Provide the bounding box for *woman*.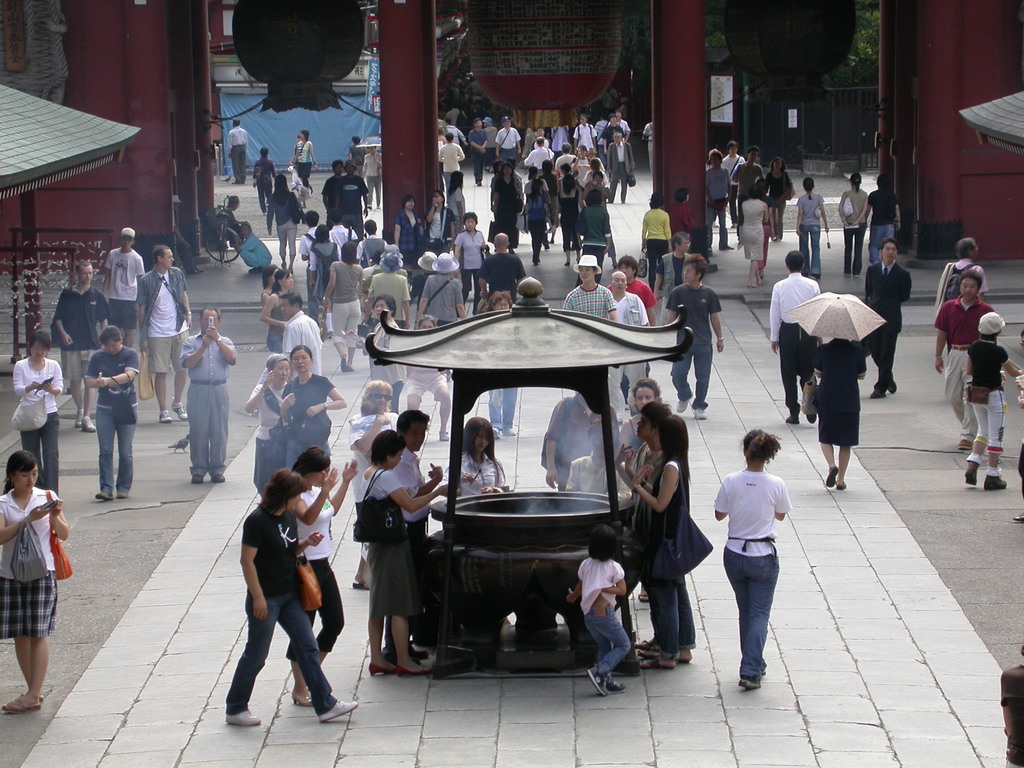
[490,163,521,254].
